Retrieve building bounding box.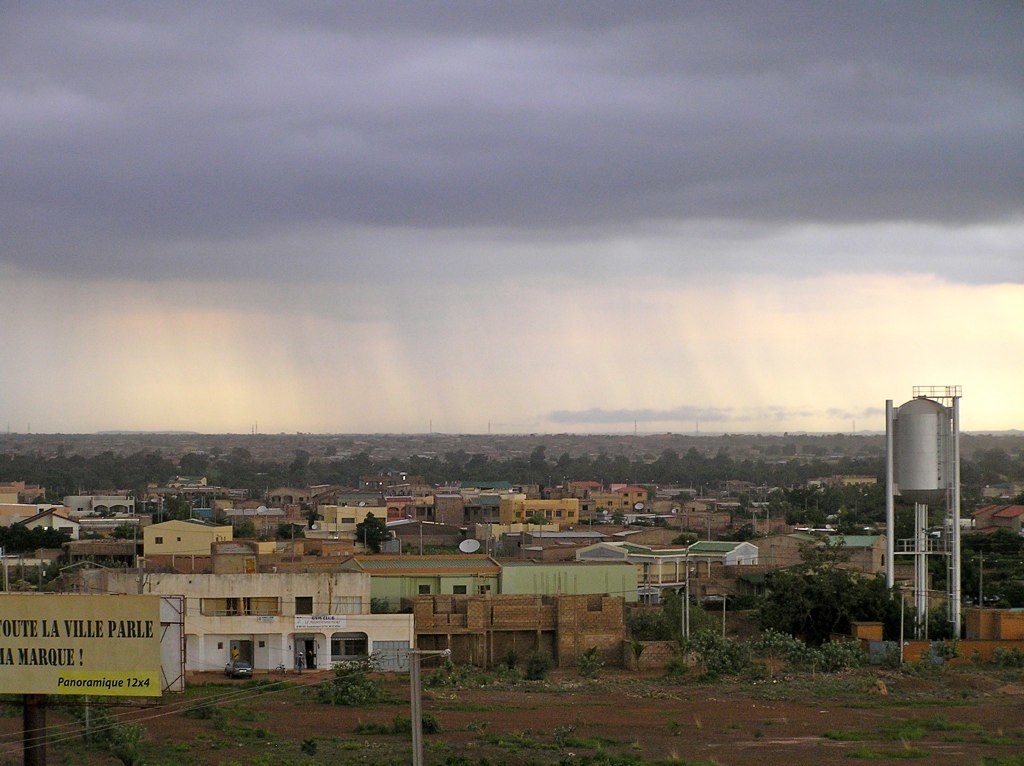
Bounding box: [left=108, top=545, right=417, bottom=692].
